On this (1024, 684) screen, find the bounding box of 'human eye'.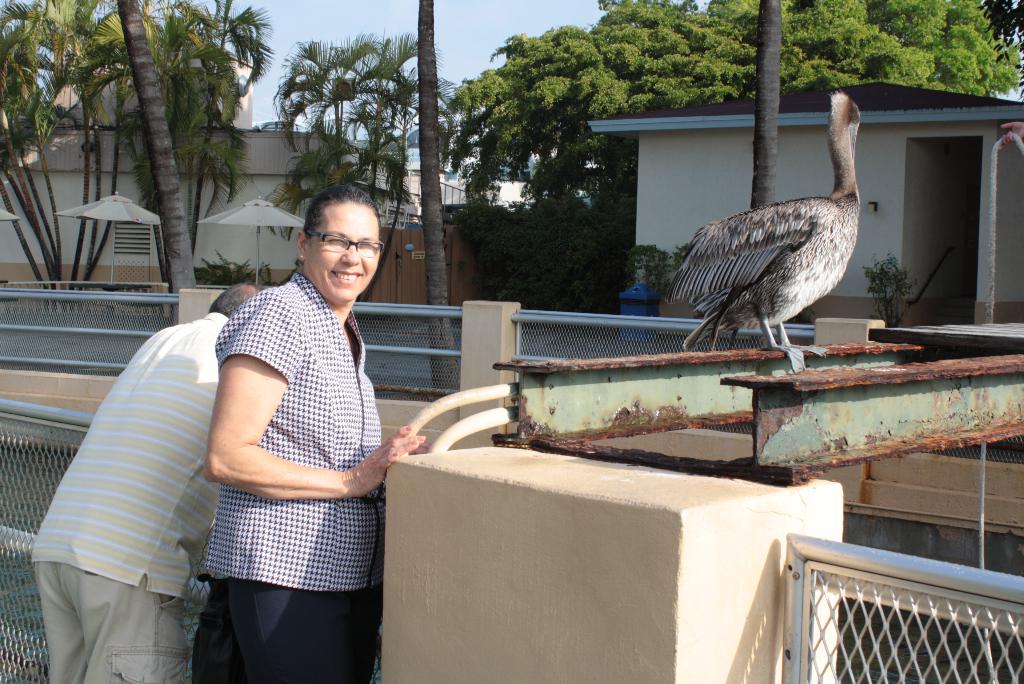
Bounding box: x1=357, y1=239, x2=375, y2=248.
